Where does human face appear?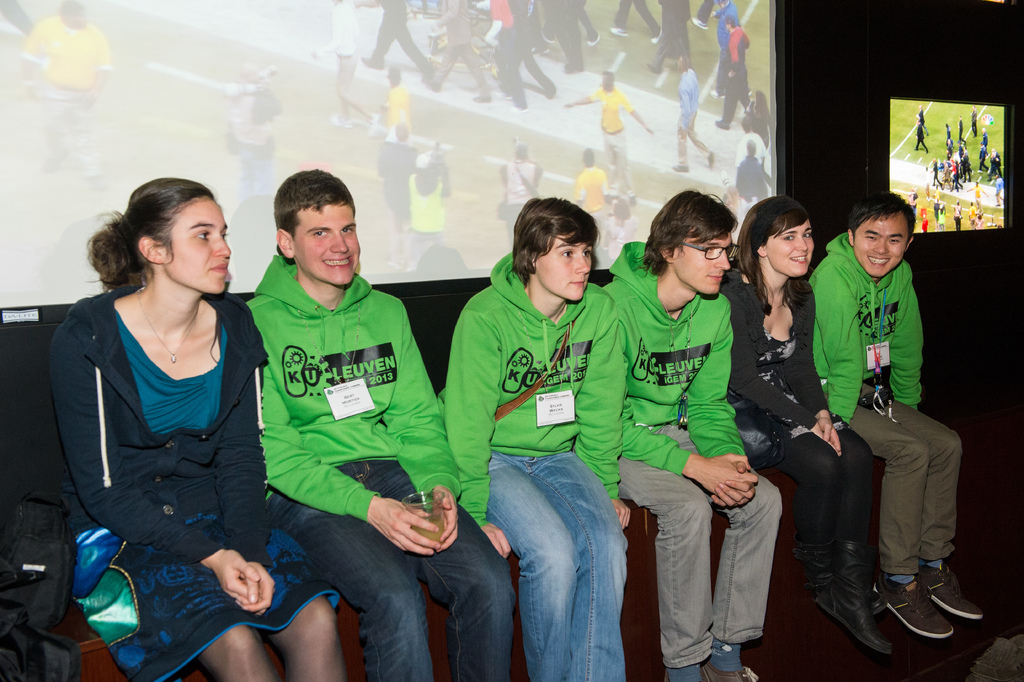
Appears at (724, 24, 728, 35).
